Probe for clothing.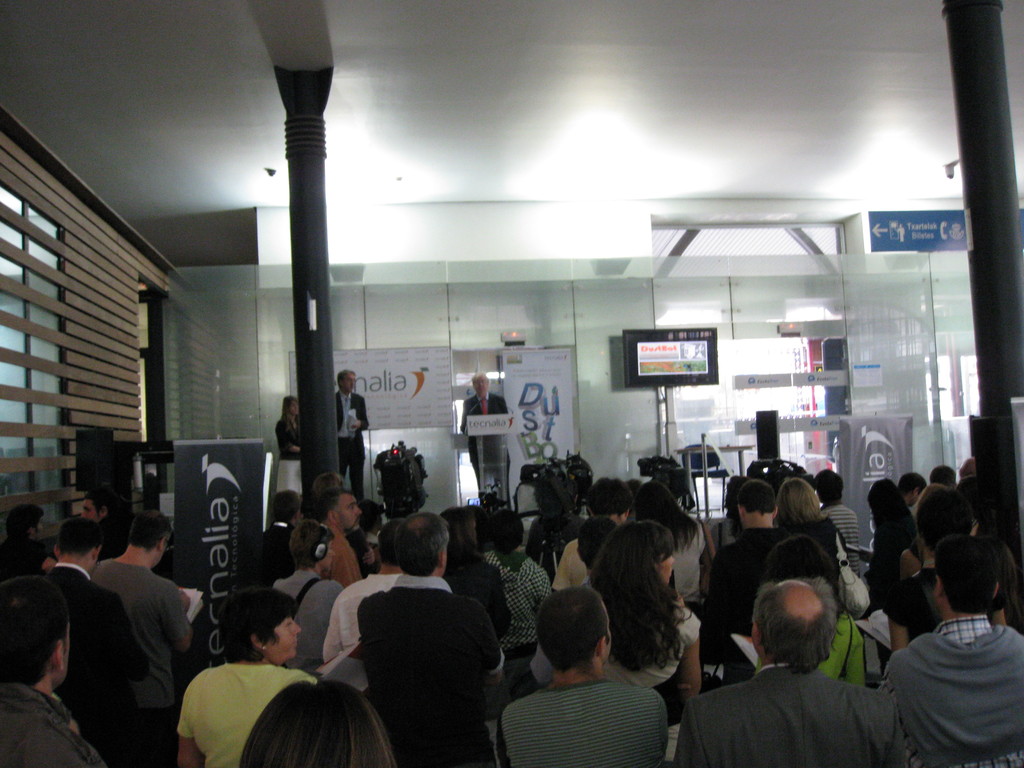
Probe result: locate(465, 386, 509, 493).
